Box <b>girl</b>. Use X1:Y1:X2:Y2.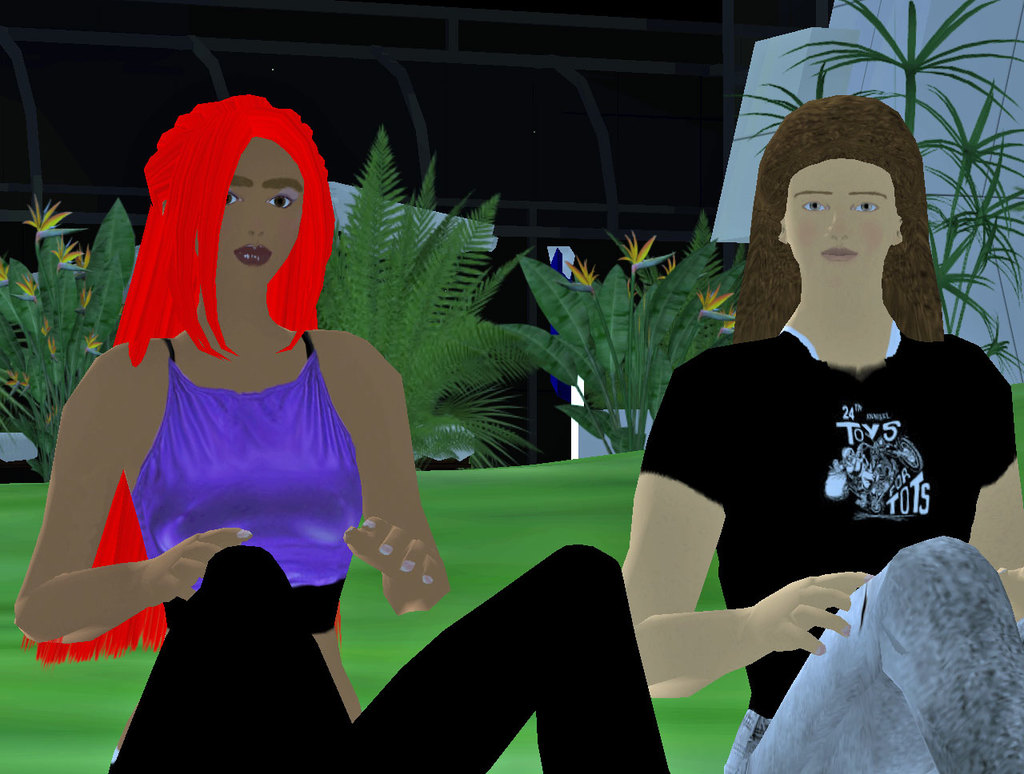
9:82:672:773.
